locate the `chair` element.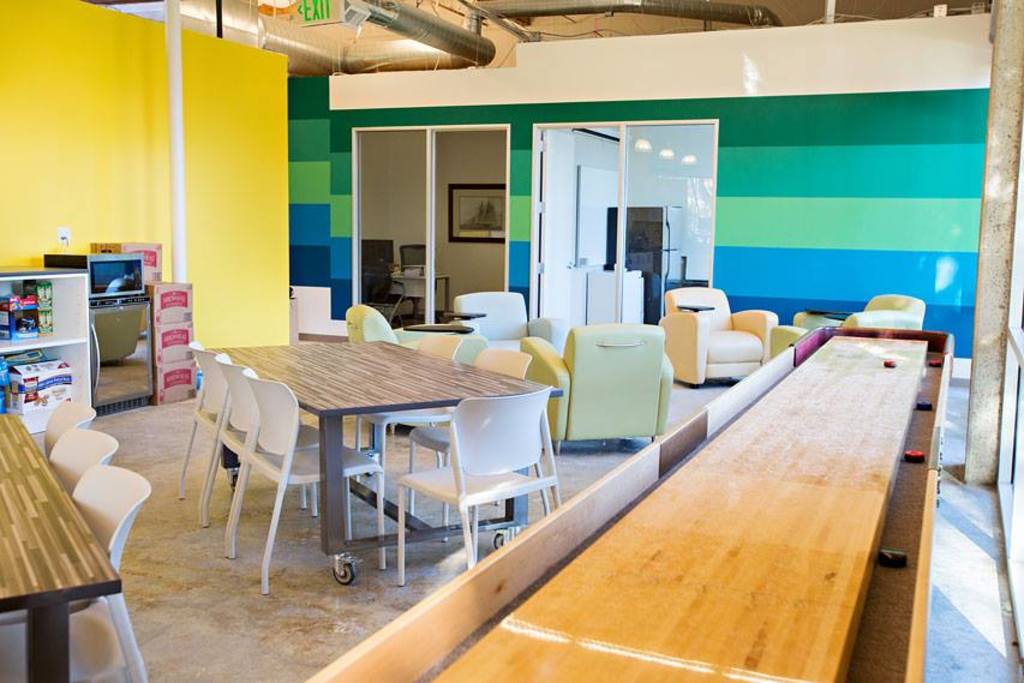
Element bbox: crop(767, 289, 924, 360).
